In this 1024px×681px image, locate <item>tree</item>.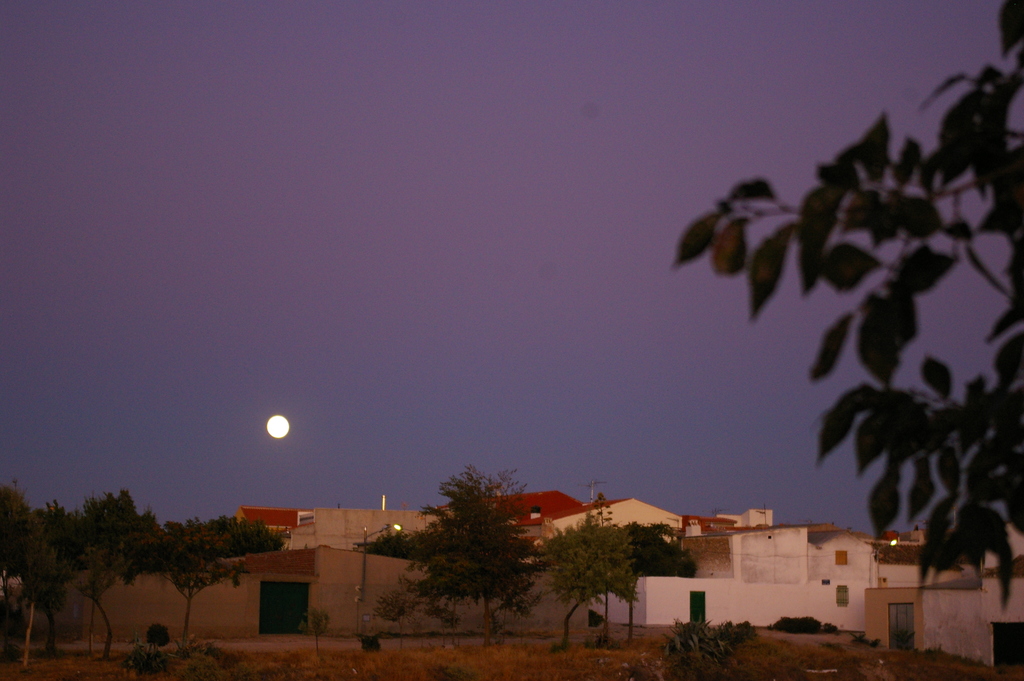
Bounding box: detection(556, 523, 623, 639).
